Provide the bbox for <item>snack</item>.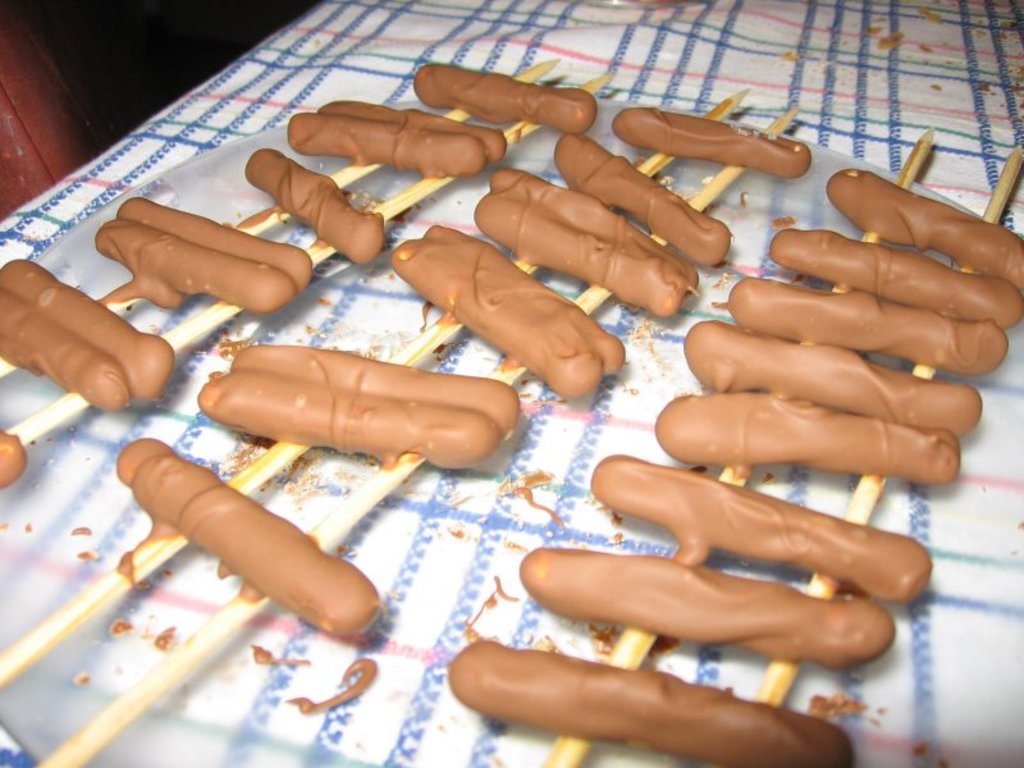
[left=586, top=454, right=931, bottom=609].
